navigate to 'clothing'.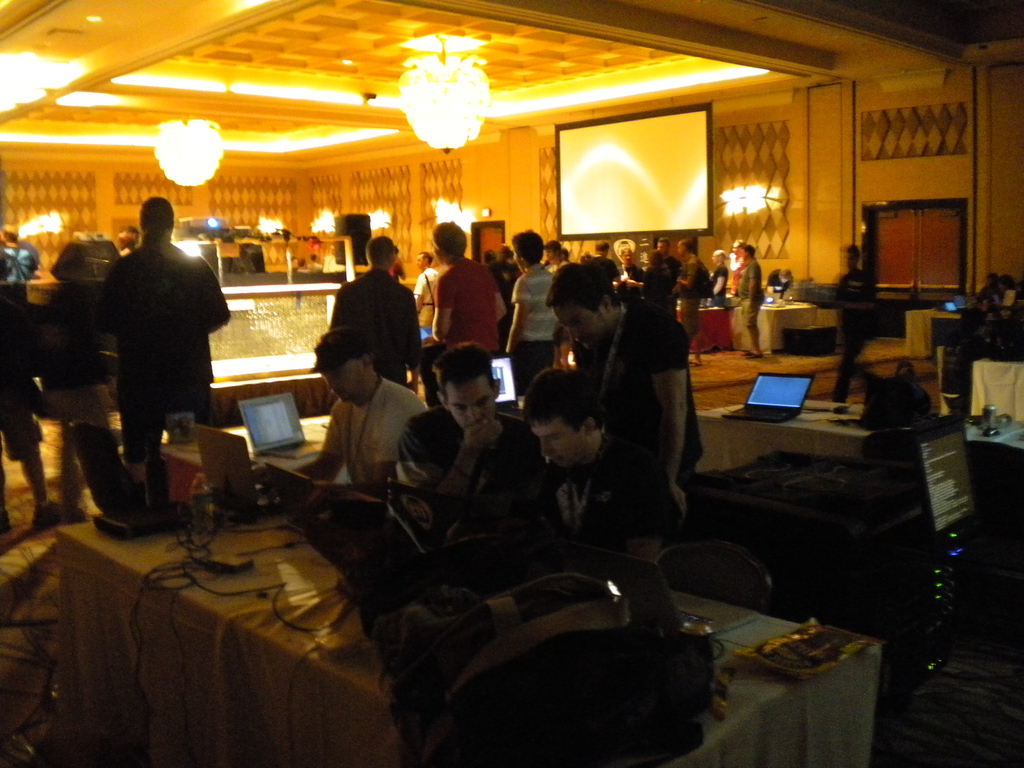
Navigation target: [x1=737, y1=260, x2=763, y2=328].
